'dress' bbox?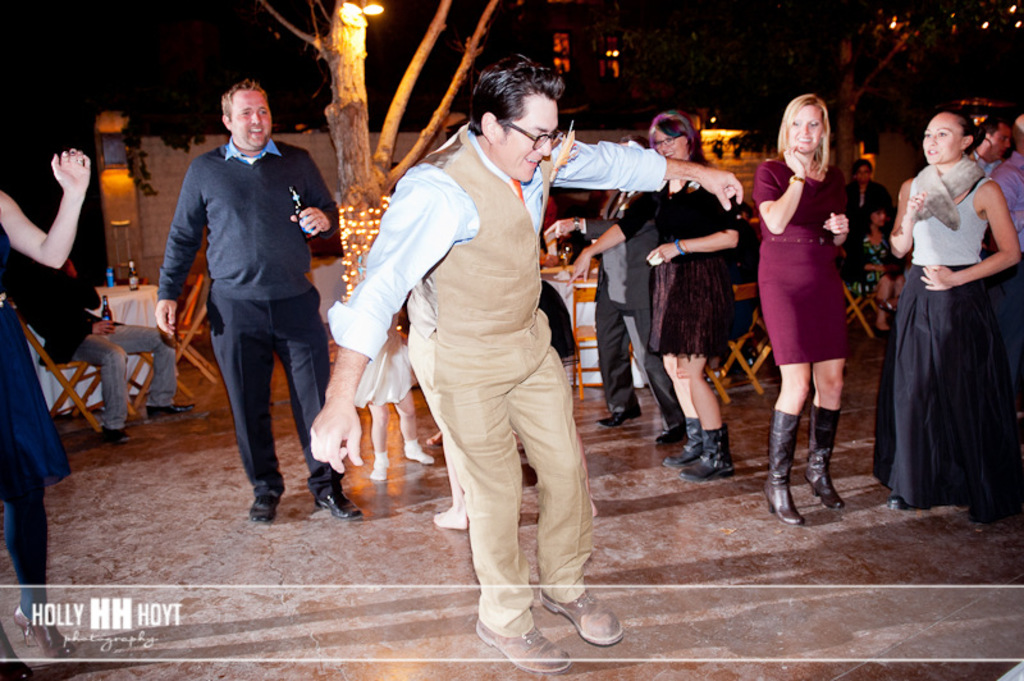
rect(617, 166, 737, 358)
